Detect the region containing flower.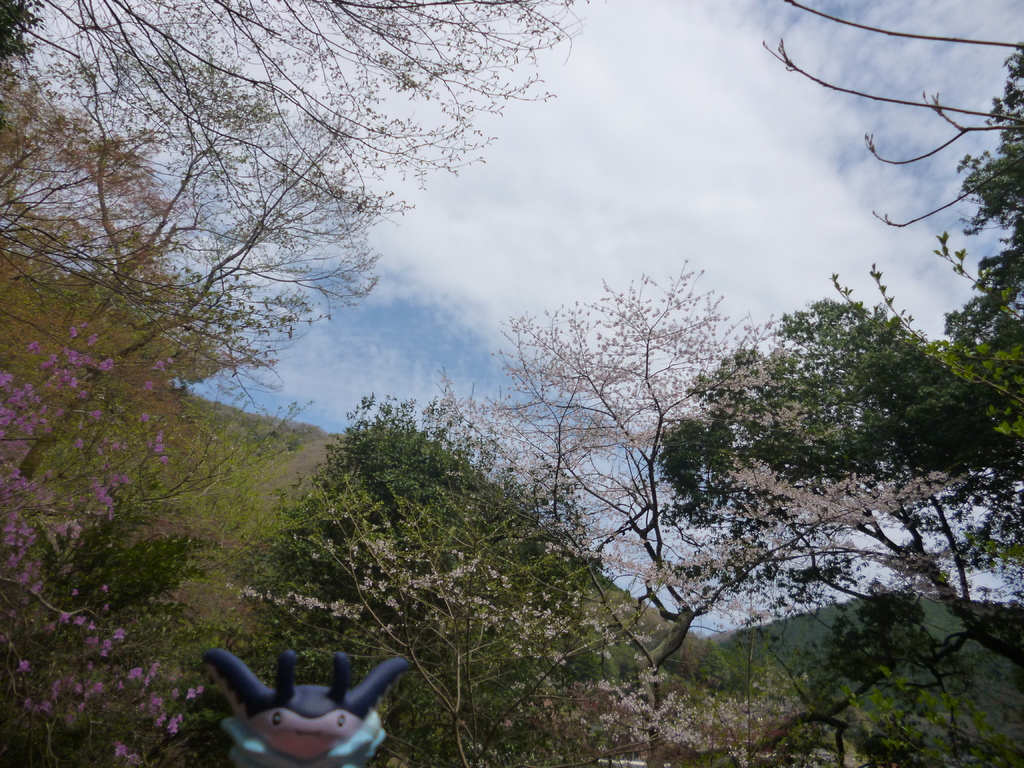
x1=98 y1=637 x2=113 y2=655.
